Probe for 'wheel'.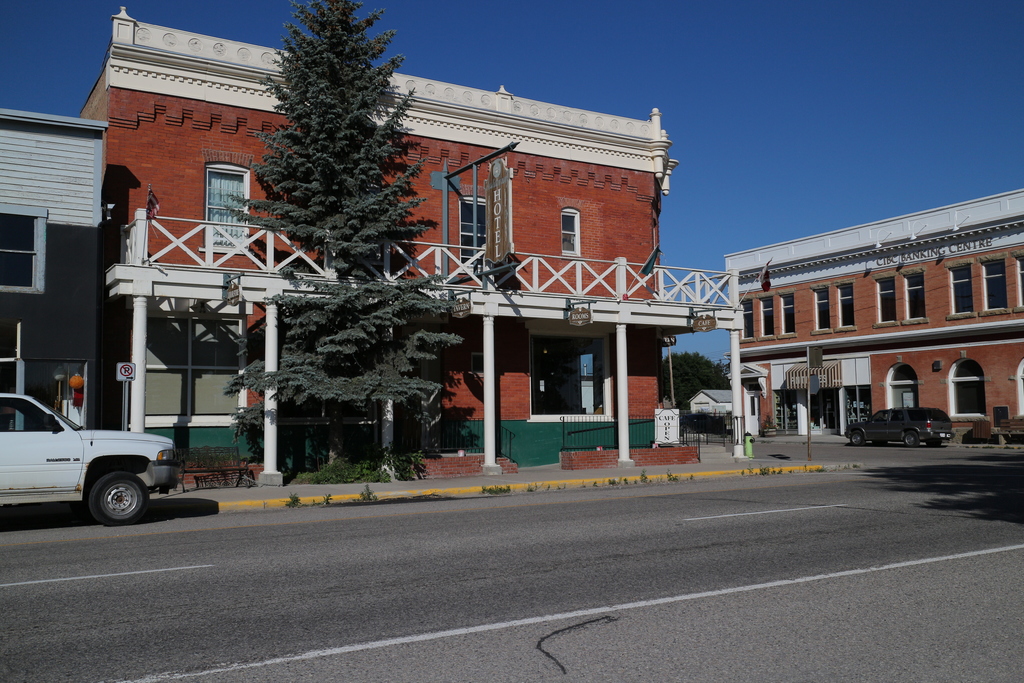
Probe result: (left=902, top=433, right=918, bottom=447).
